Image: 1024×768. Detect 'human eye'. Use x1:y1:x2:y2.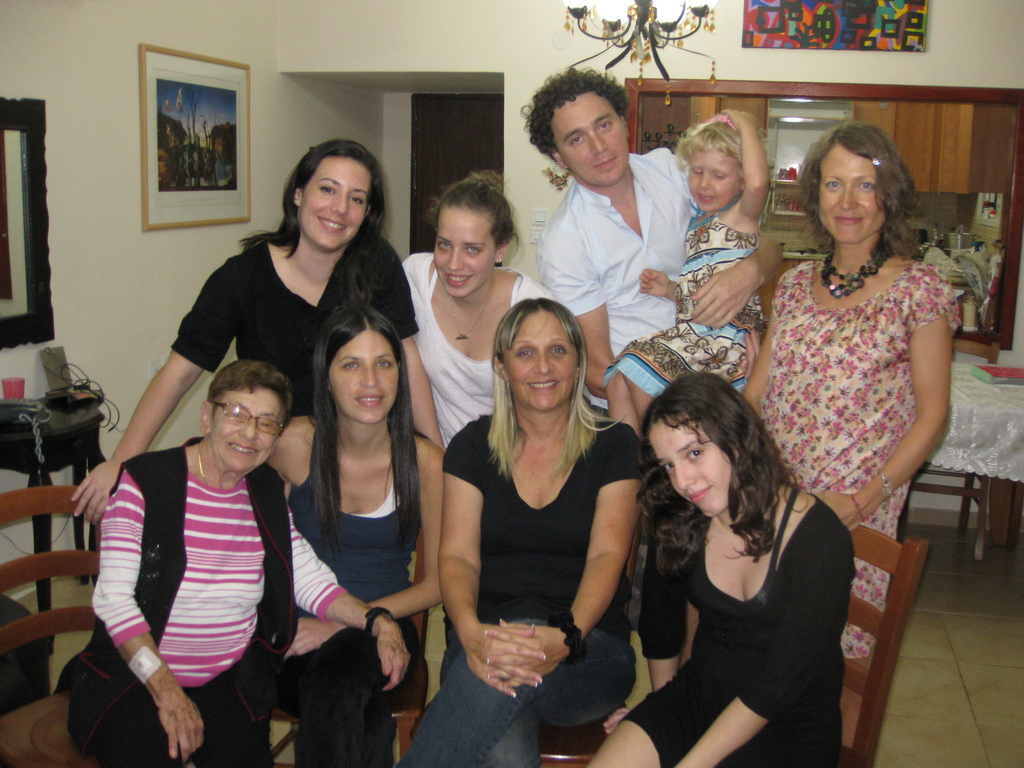
374:357:395:372.
